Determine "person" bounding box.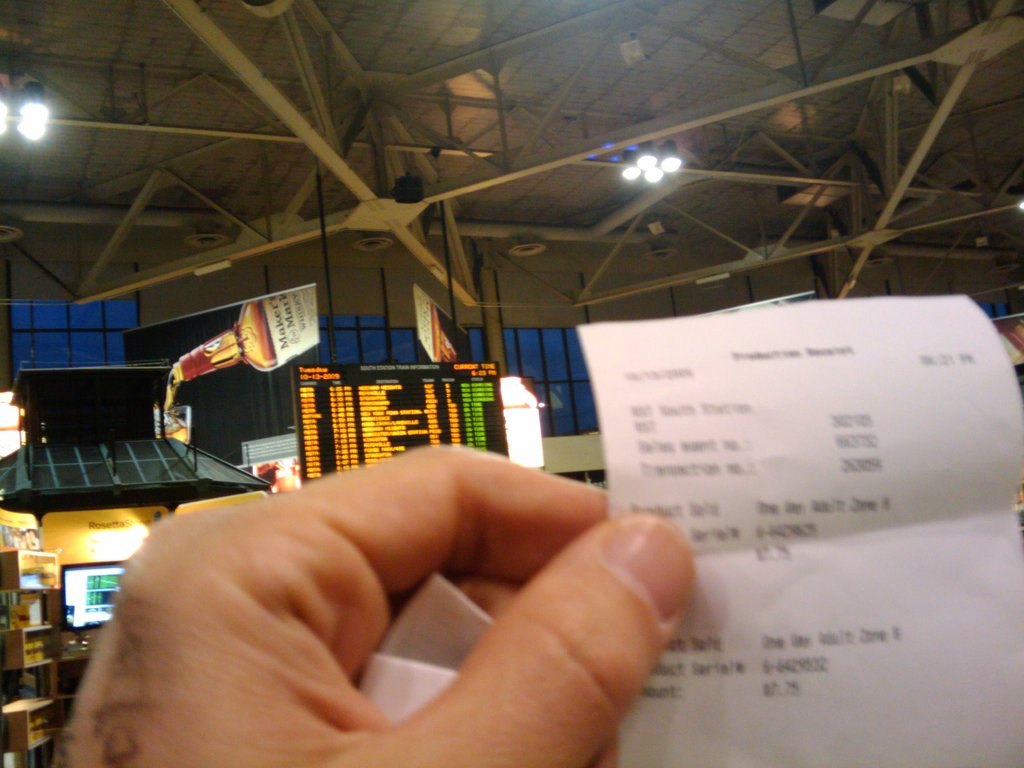
Determined: Rect(36, 431, 688, 767).
